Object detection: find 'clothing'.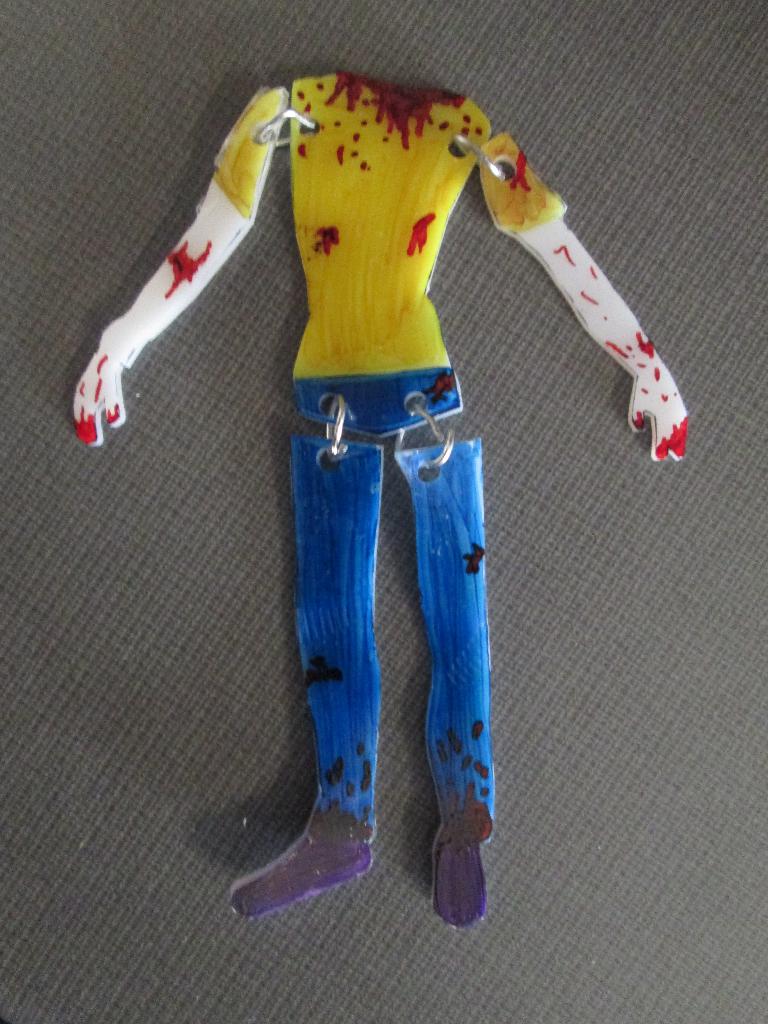
<region>289, 436, 495, 826</region>.
